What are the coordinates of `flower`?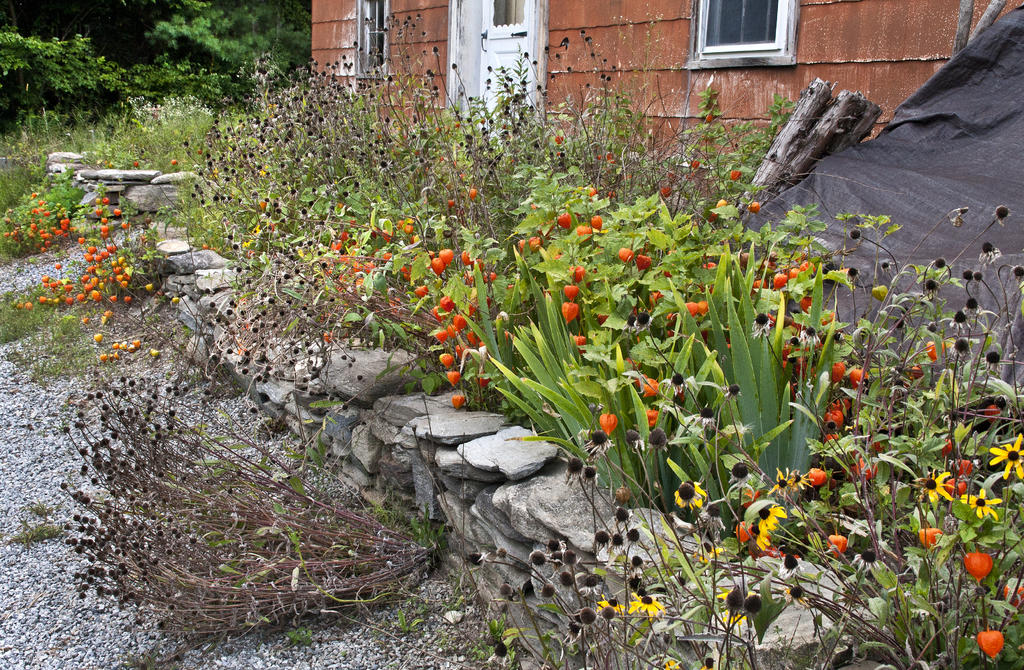
bbox(779, 338, 822, 402).
